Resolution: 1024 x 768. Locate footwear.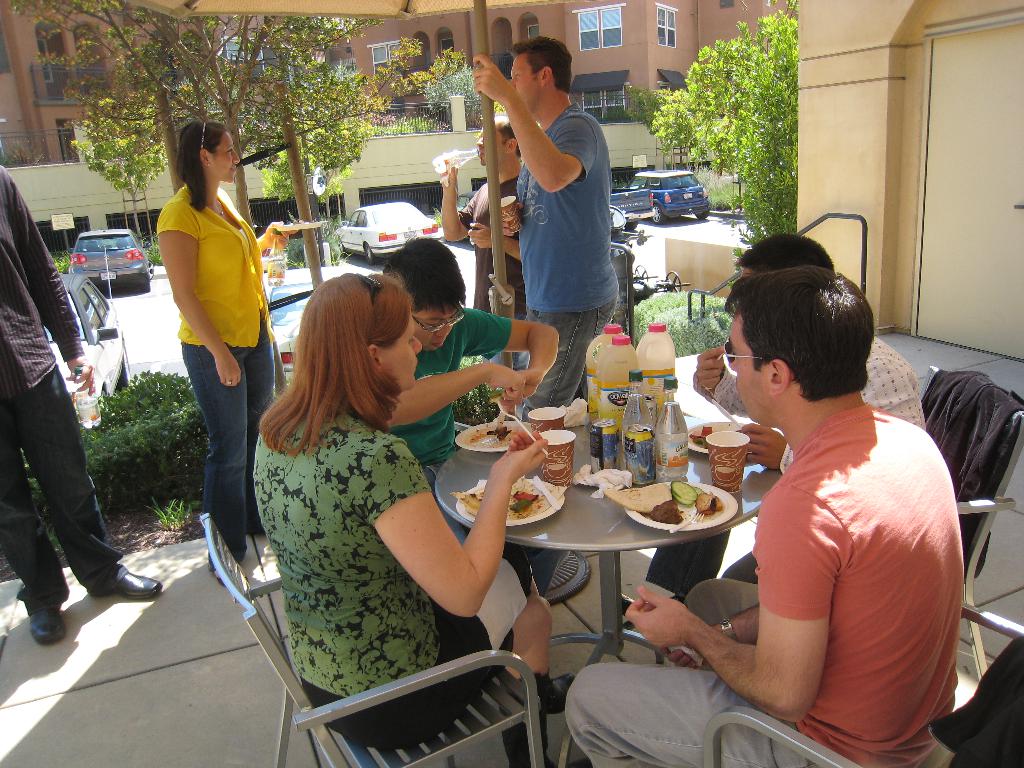
detection(540, 669, 584, 712).
